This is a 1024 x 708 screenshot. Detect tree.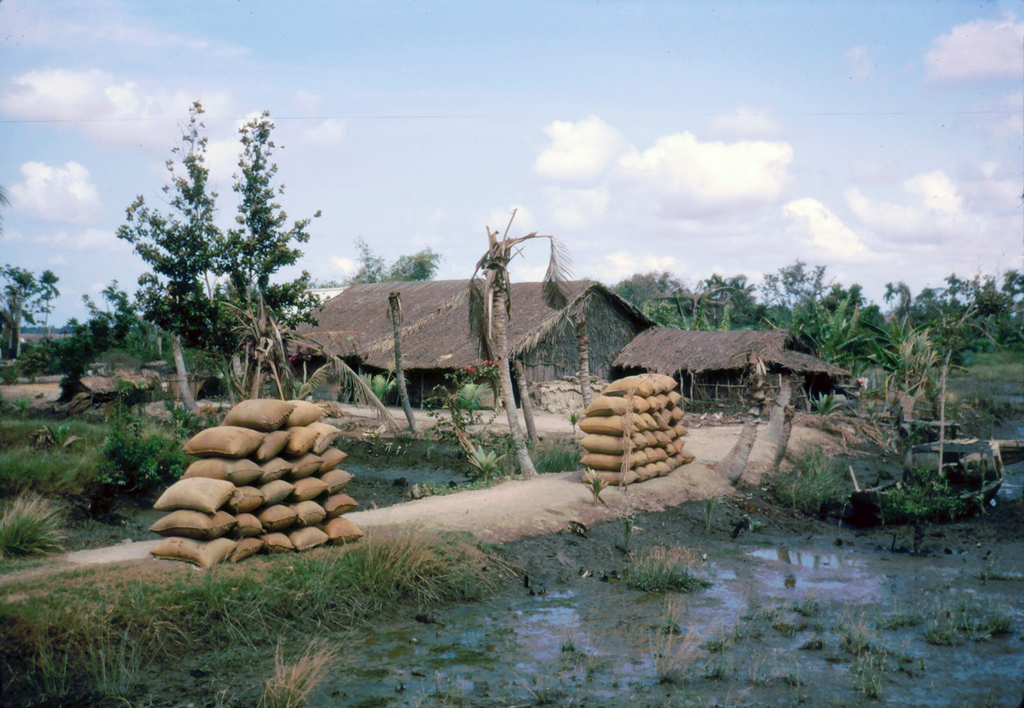
BBox(104, 117, 336, 418).
